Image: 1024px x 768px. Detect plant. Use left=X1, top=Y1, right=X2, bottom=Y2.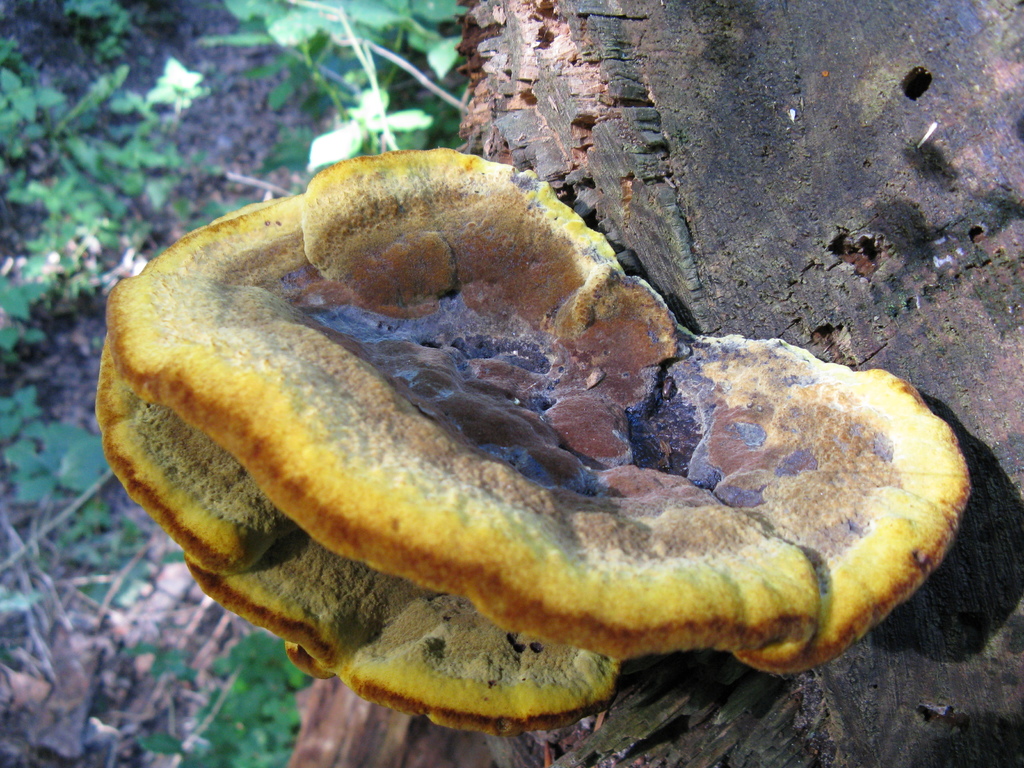
left=196, top=0, right=479, bottom=162.
